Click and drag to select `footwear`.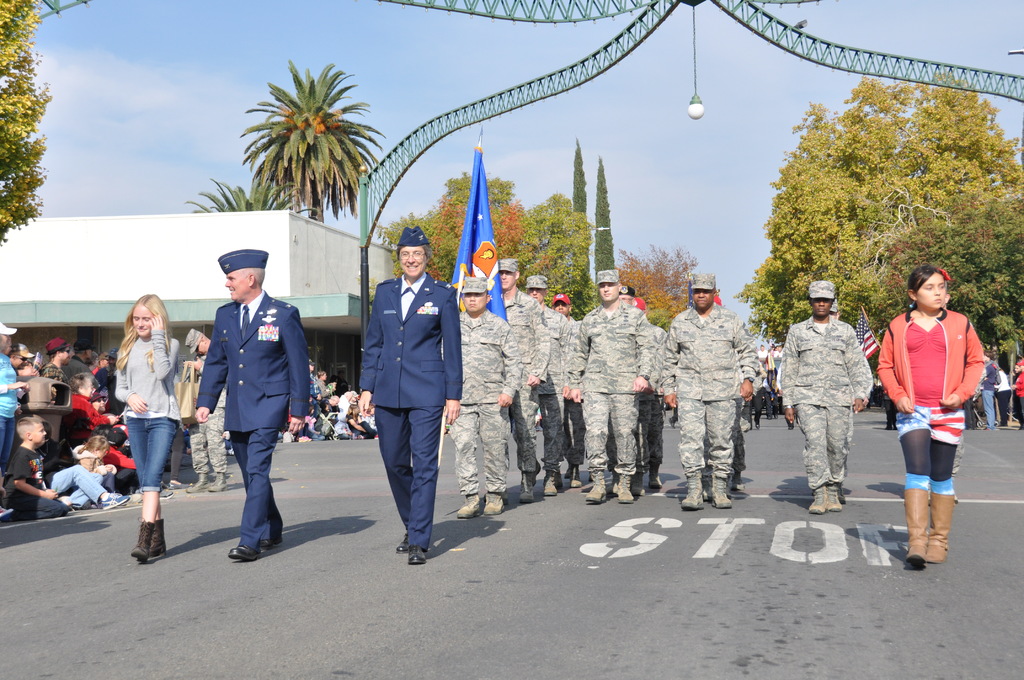
Selection: left=260, top=534, right=280, bottom=548.
